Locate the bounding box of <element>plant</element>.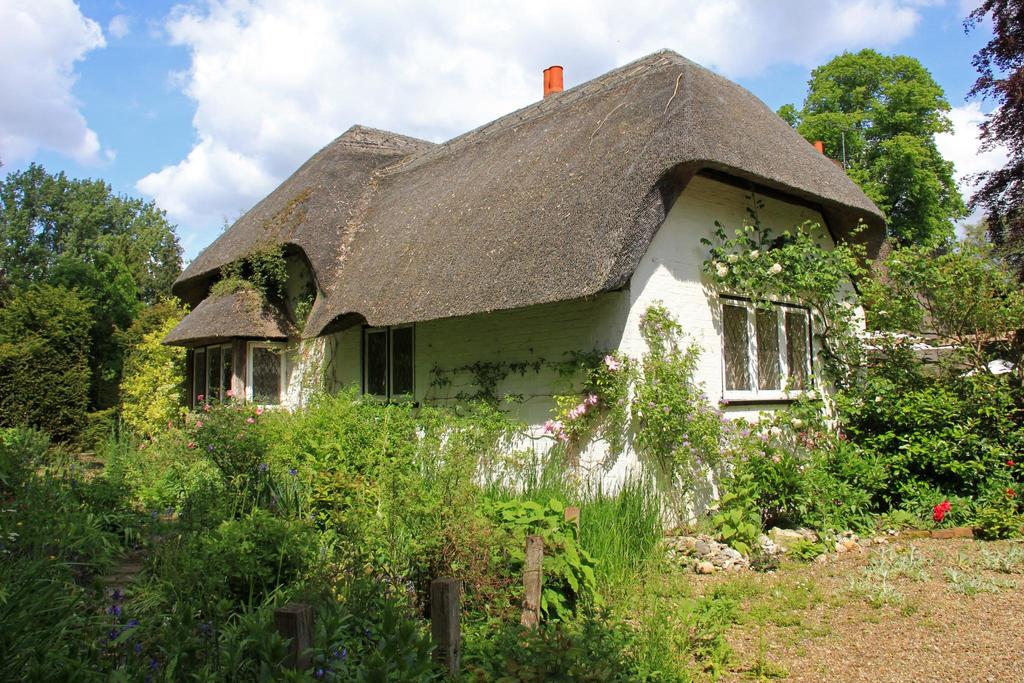
Bounding box: [x1=700, y1=472, x2=763, y2=559].
